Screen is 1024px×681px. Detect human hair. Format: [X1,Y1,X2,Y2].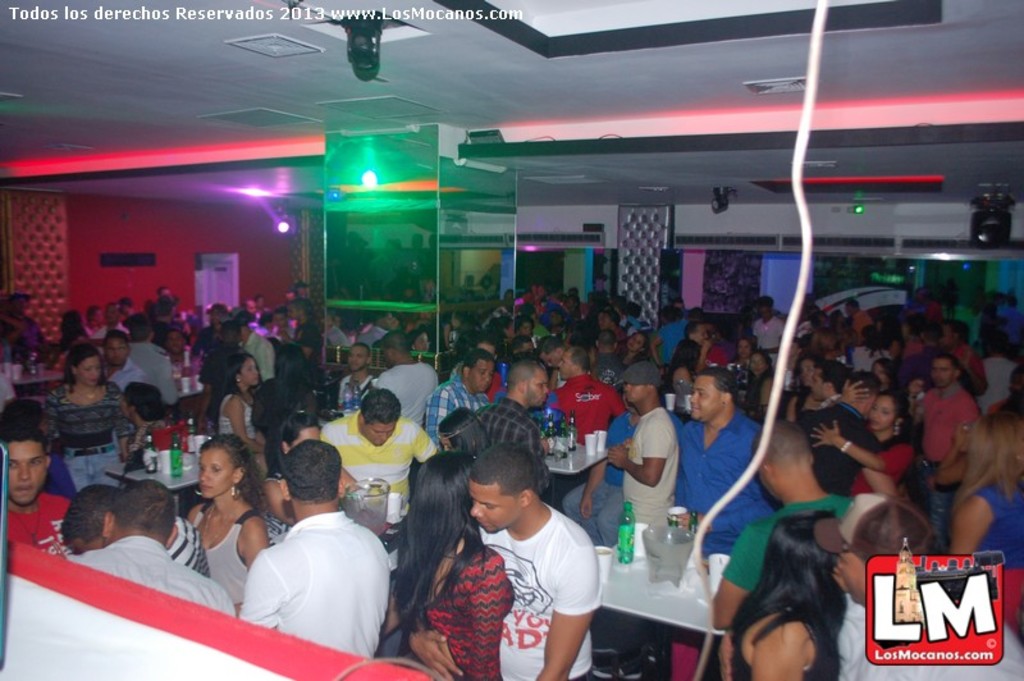
[60,479,129,544].
